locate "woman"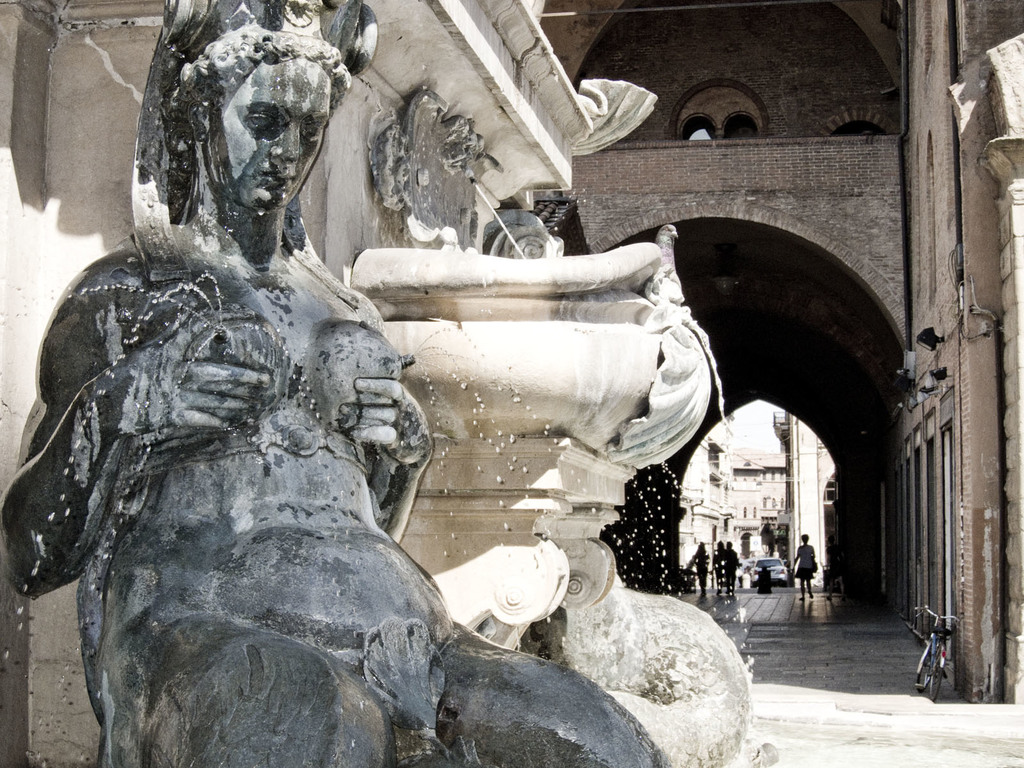
bbox=(42, 10, 648, 738)
